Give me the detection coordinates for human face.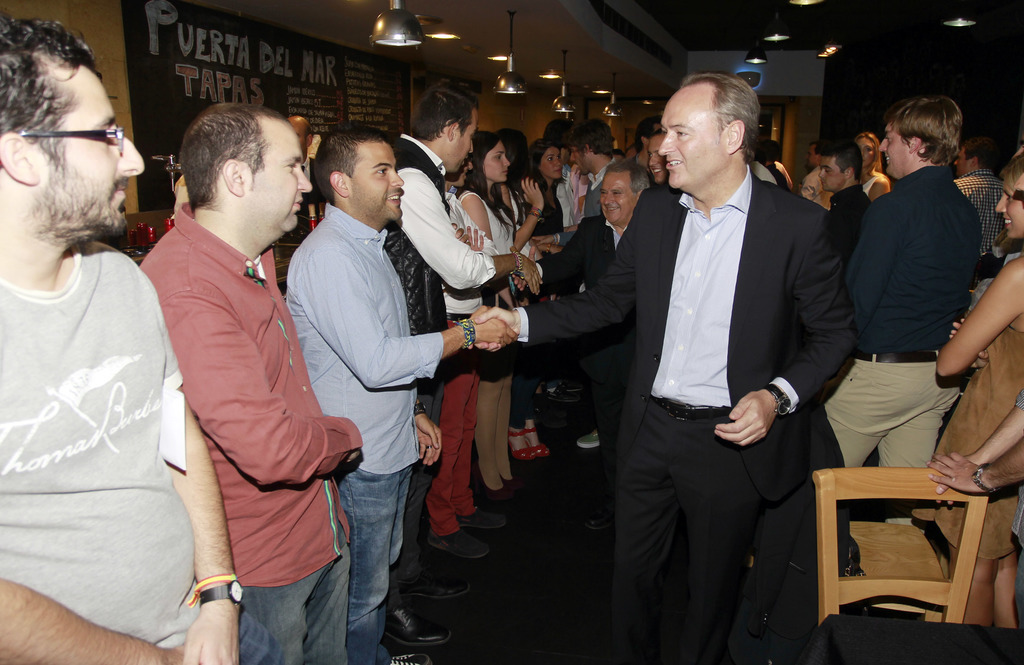
bbox(570, 146, 585, 175).
